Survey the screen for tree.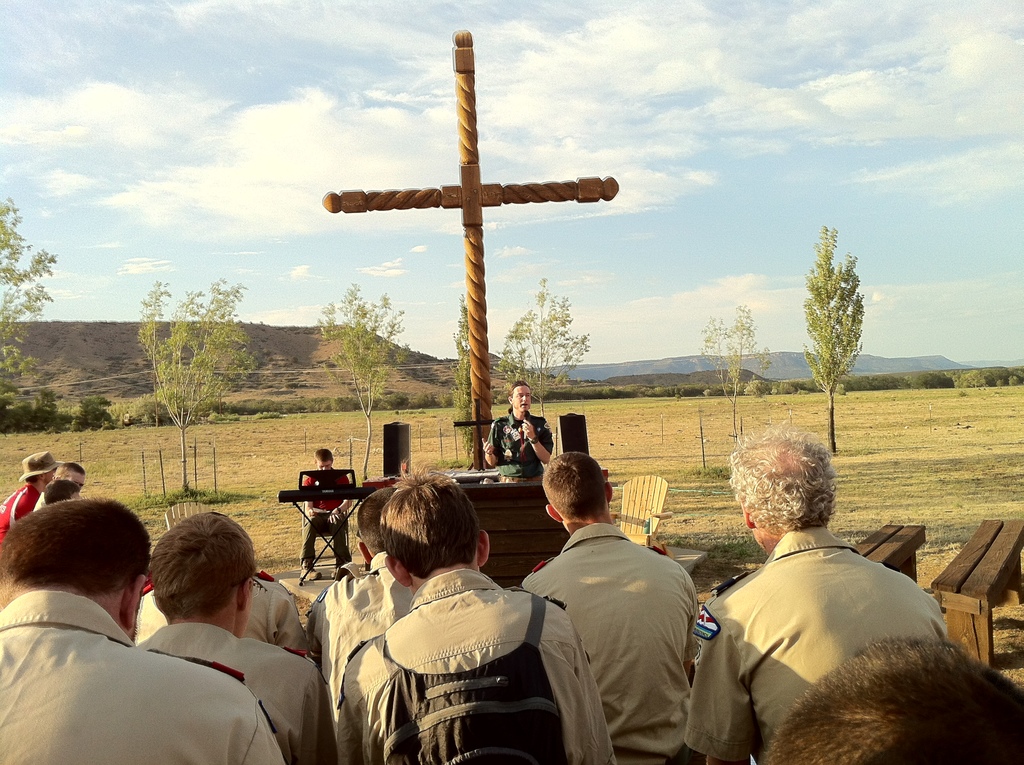
Survey found: select_region(122, 280, 262, 503).
